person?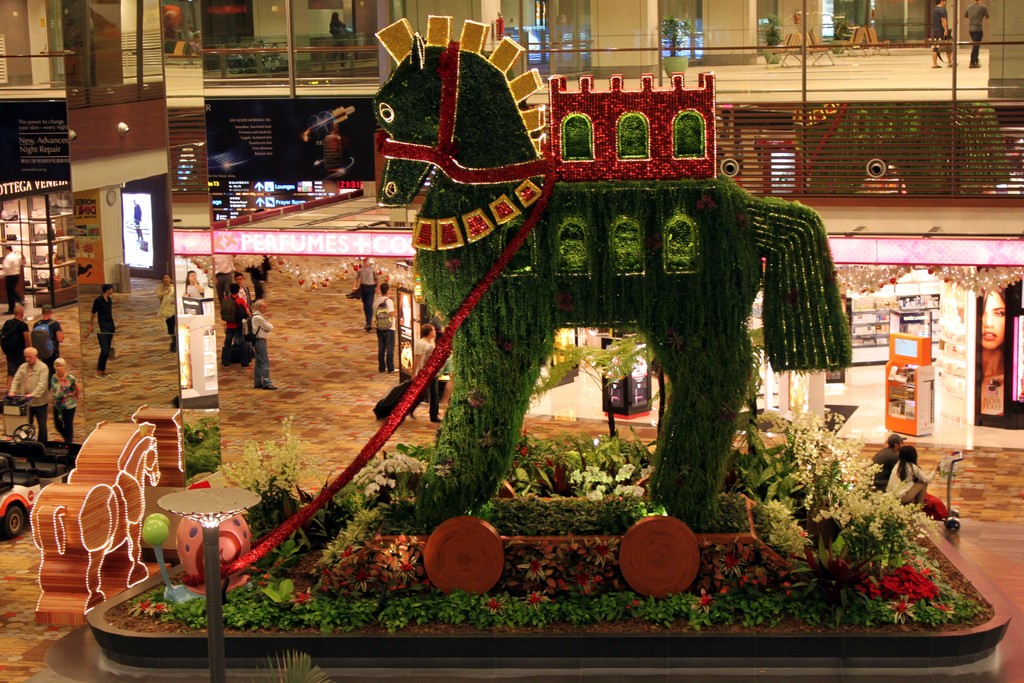
rect(49, 358, 81, 439)
